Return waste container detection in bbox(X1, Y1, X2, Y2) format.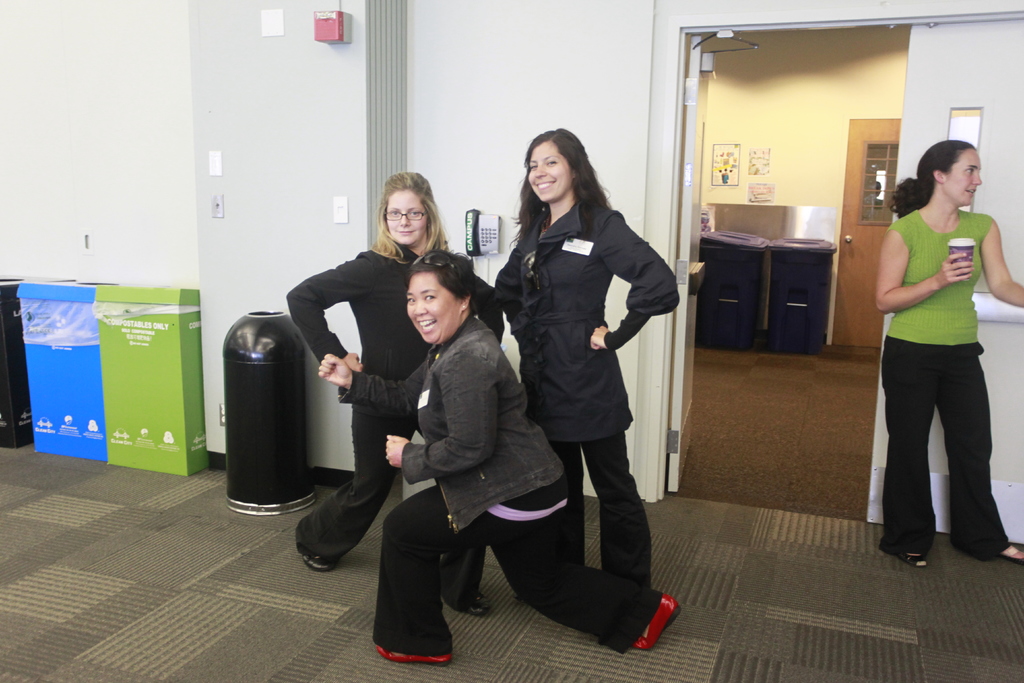
bbox(16, 279, 106, 457).
